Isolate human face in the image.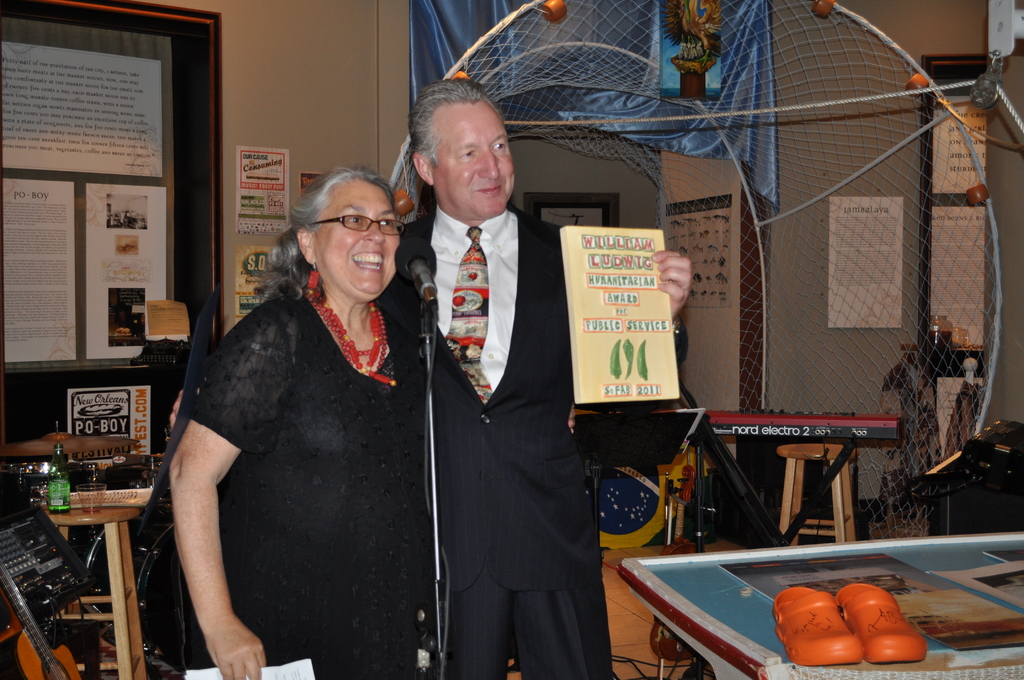
Isolated region: rect(428, 101, 525, 220).
